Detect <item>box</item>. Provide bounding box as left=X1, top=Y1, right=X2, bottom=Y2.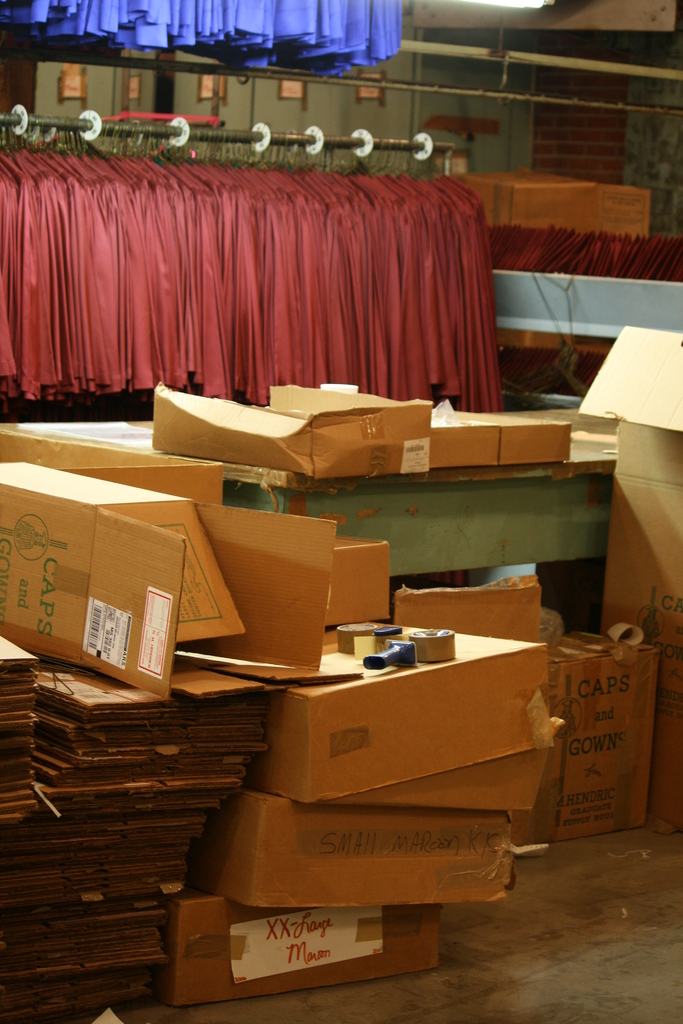
left=543, top=619, right=681, bottom=850.
